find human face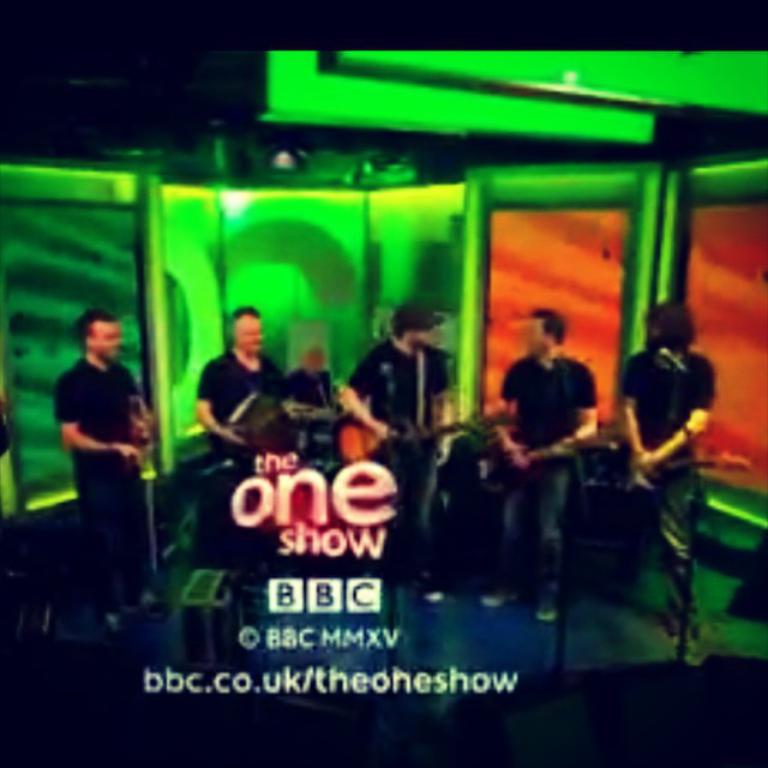
crop(528, 319, 550, 356)
